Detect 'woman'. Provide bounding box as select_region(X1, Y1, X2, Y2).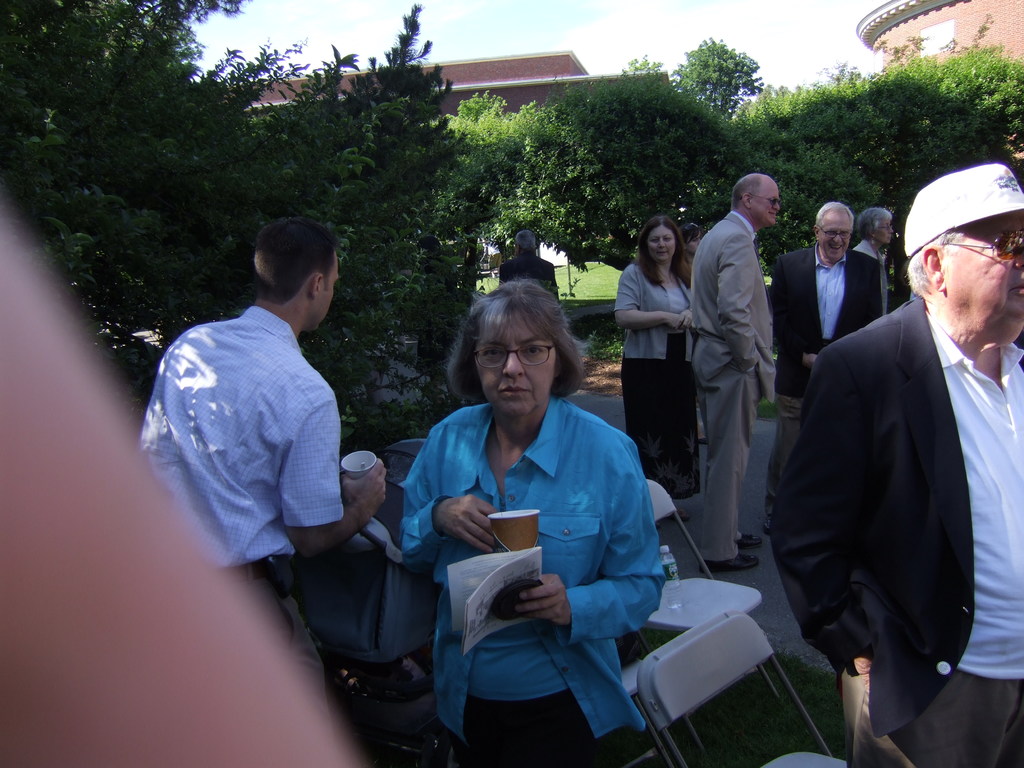
select_region(401, 274, 663, 761).
